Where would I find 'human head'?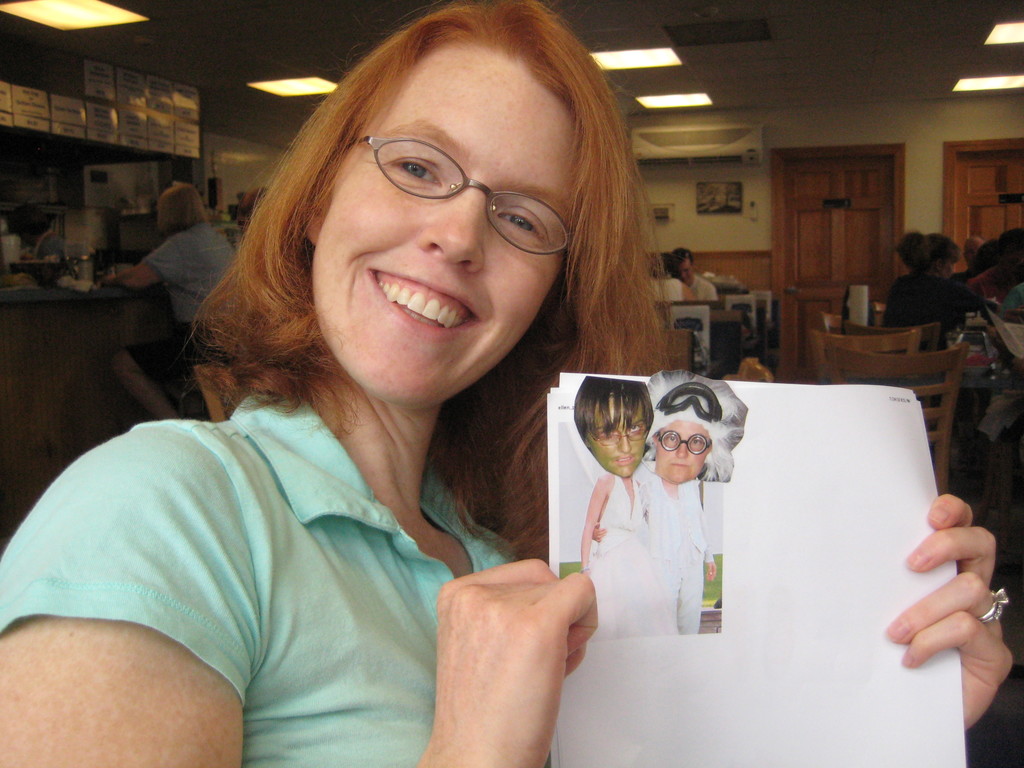
At 573 374 653 479.
